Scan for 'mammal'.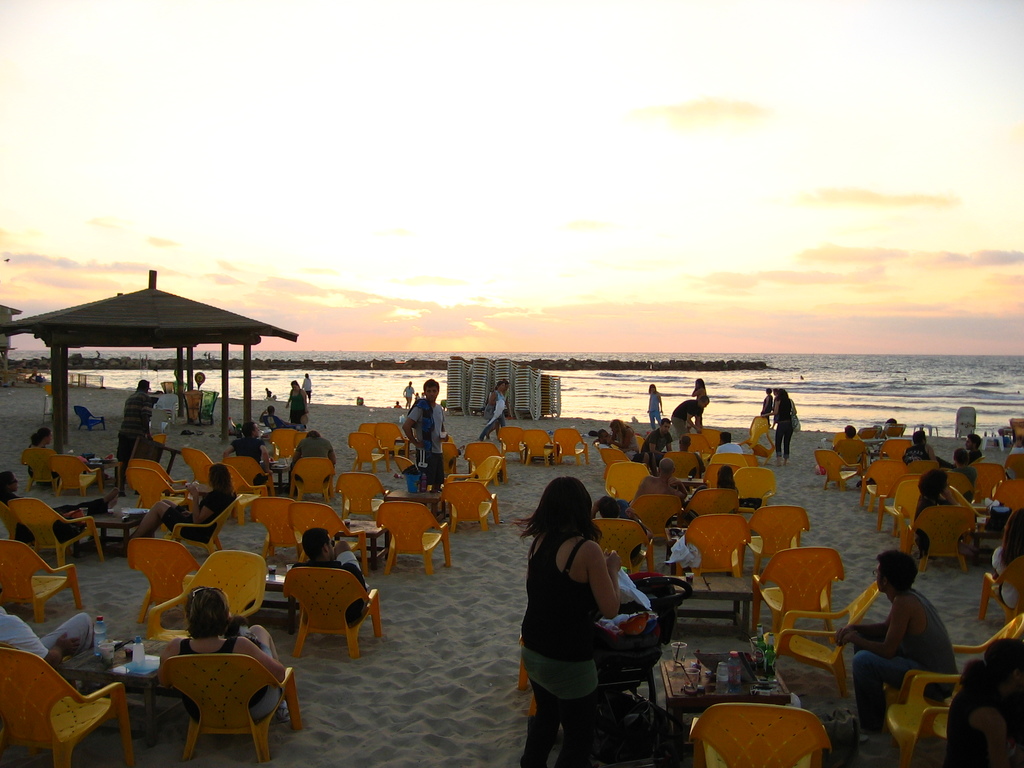
Scan result: pyautogui.locateOnScreen(637, 452, 687, 505).
